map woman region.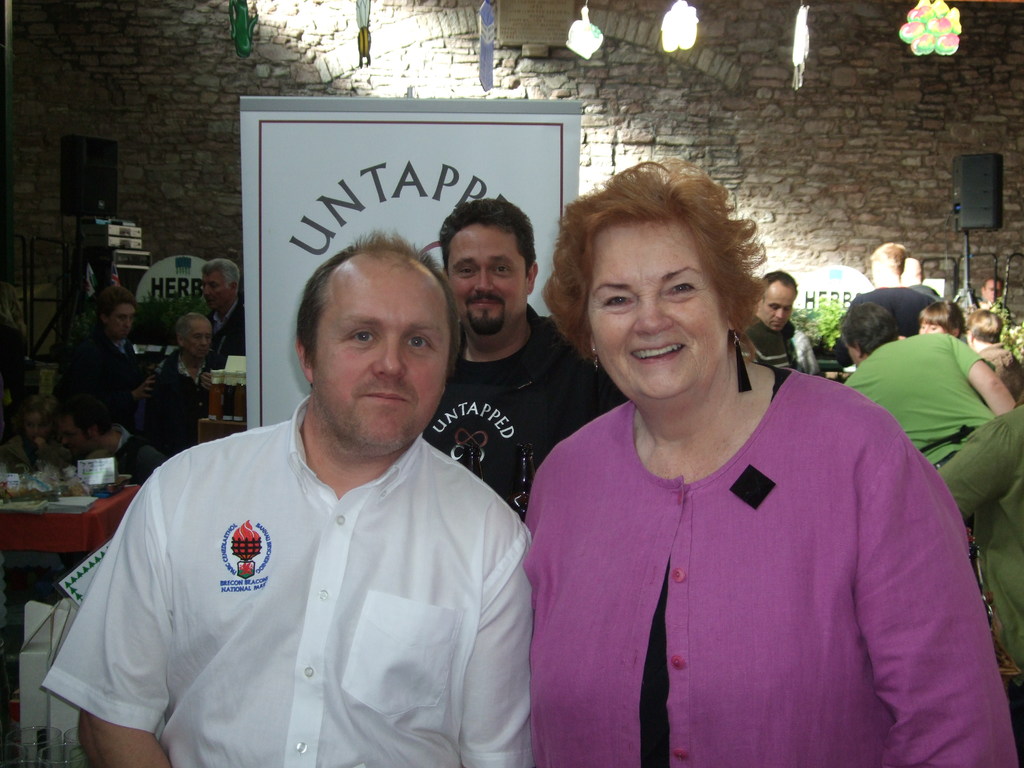
Mapped to <region>490, 193, 963, 767</region>.
